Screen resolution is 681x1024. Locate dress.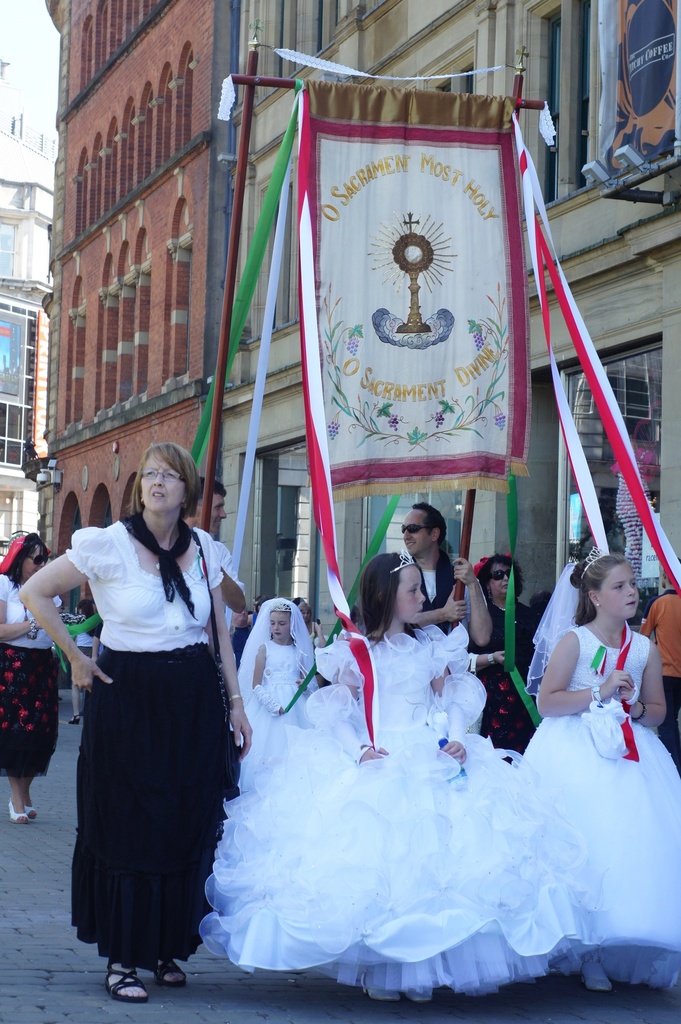
x1=233, y1=600, x2=328, y2=738.
